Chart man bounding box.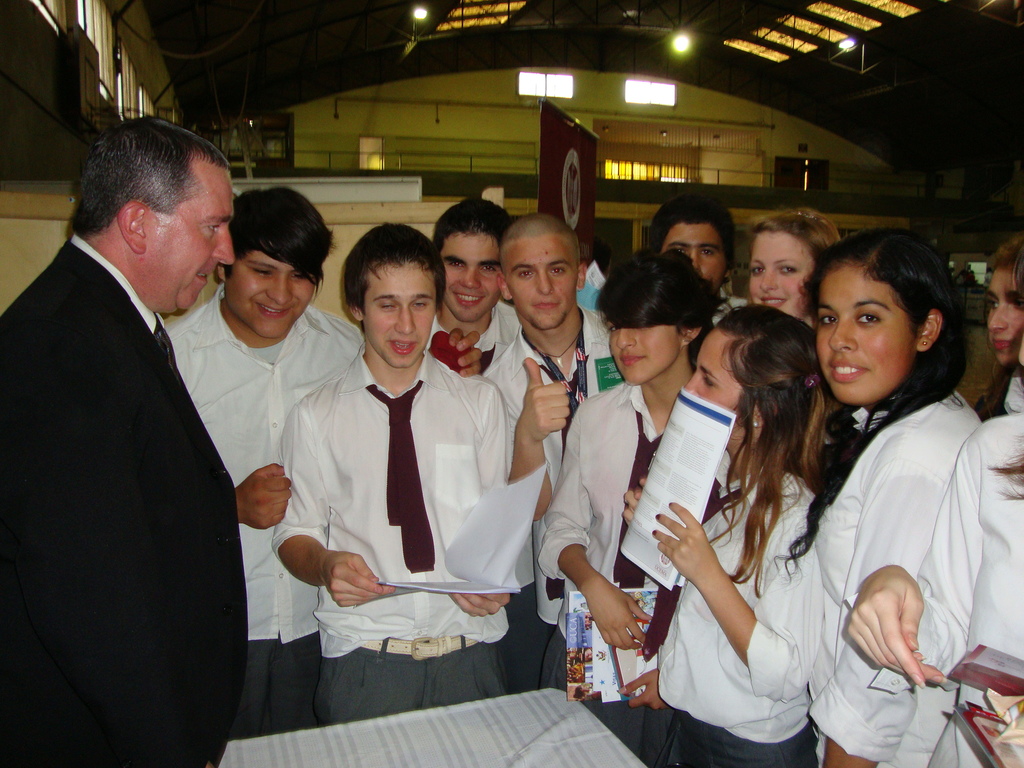
Charted: [left=635, top=192, right=758, bottom=393].
